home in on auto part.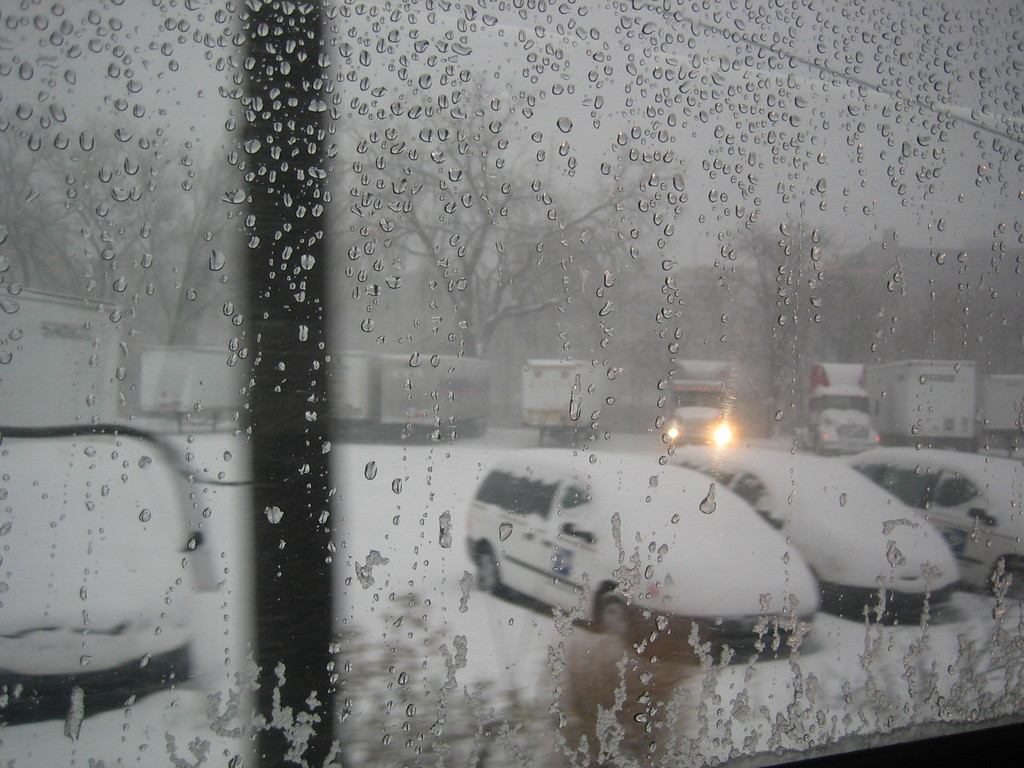
Homed in at rect(595, 589, 636, 643).
